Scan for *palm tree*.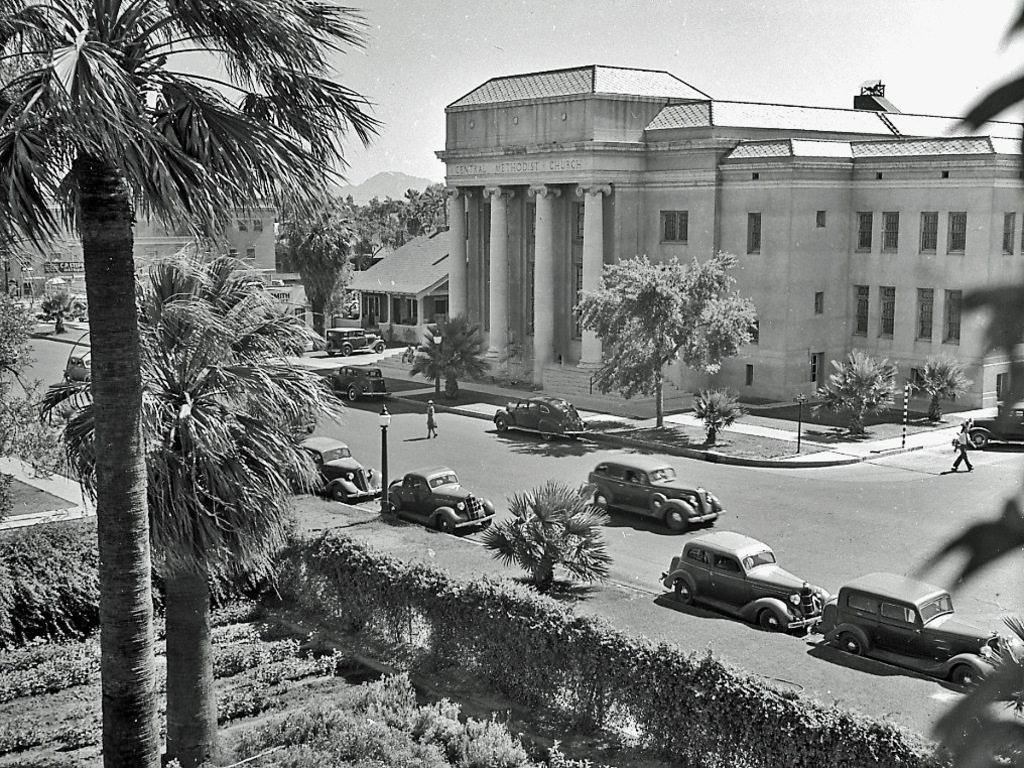
Scan result: [289, 194, 453, 265].
